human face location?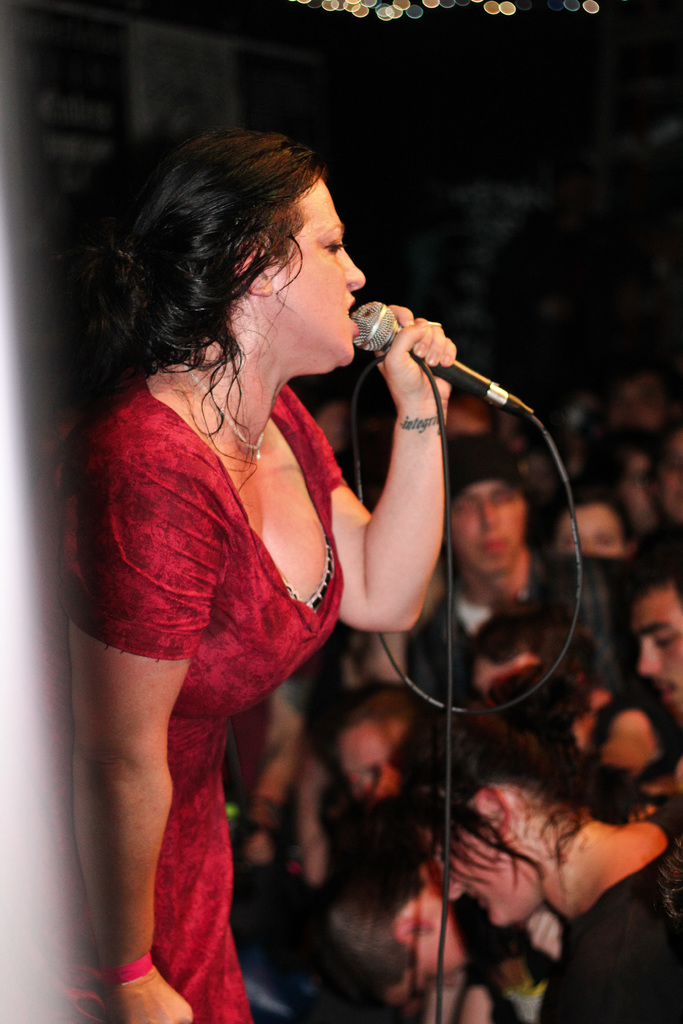
detection(269, 170, 367, 368)
